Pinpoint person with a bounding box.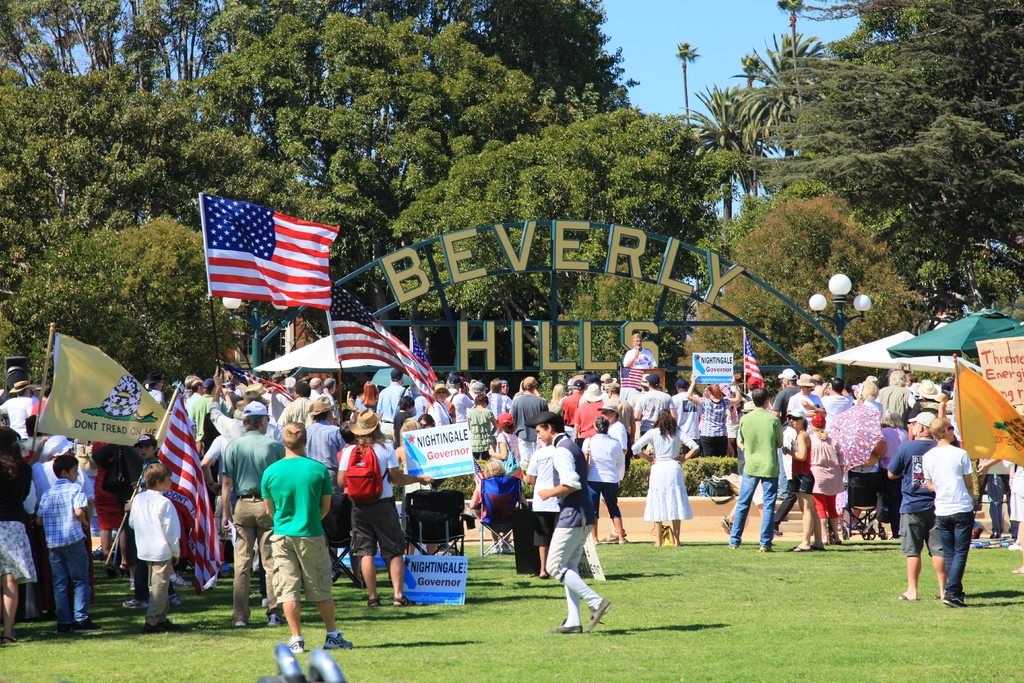
x1=777, y1=366, x2=801, y2=394.
